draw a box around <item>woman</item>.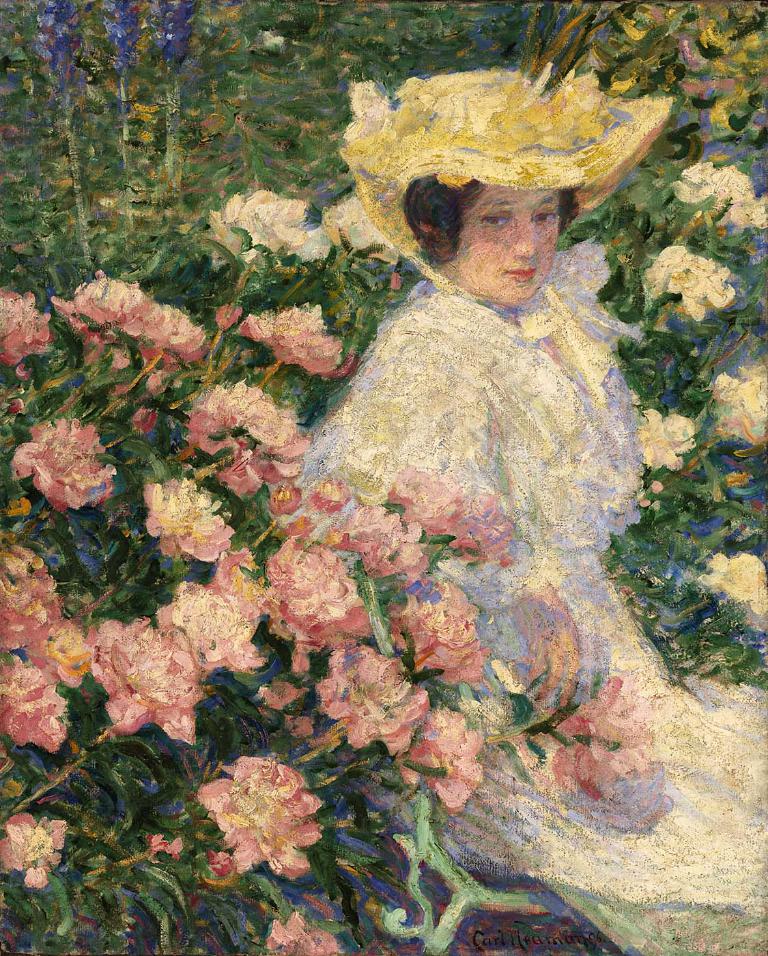
(left=296, top=106, right=681, bottom=761).
